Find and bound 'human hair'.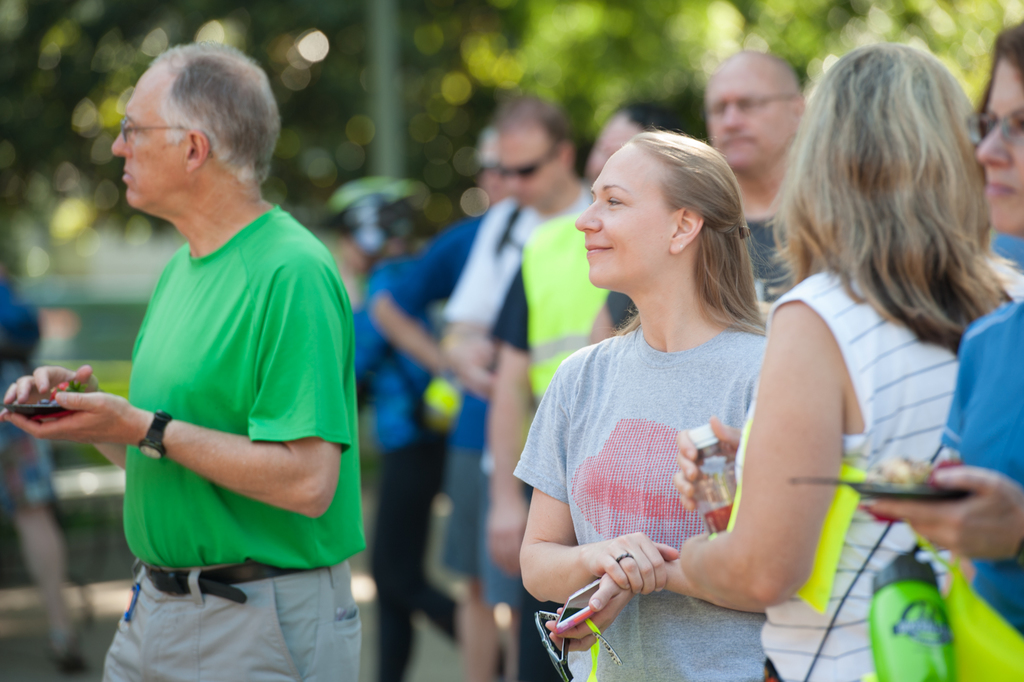
Bound: 976,19,1023,174.
